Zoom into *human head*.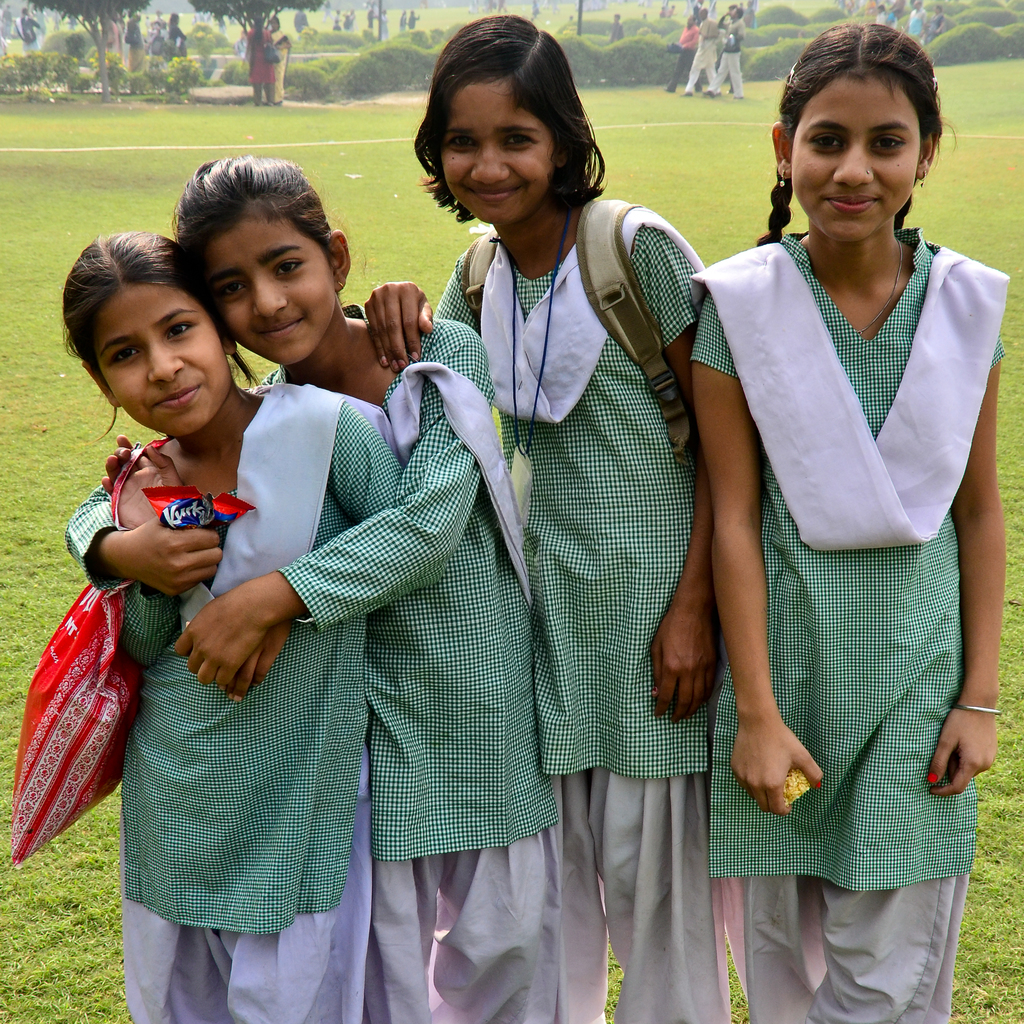
Zoom target: BBox(172, 153, 352, 370).
